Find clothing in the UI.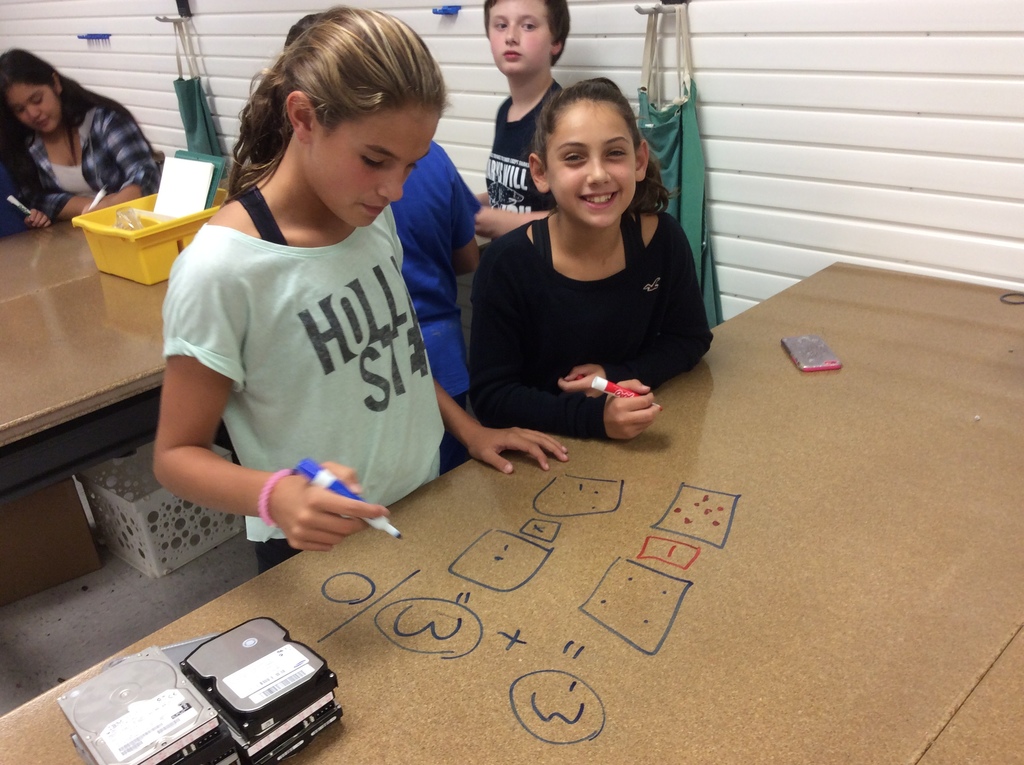
UI element at 484, 79, 567, 218.
